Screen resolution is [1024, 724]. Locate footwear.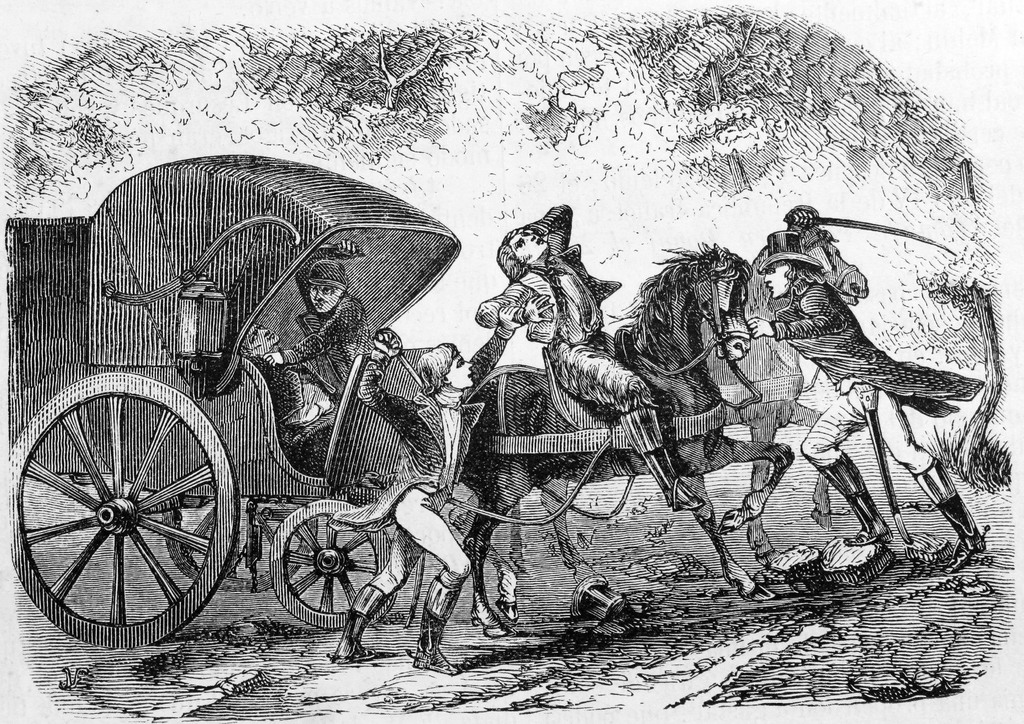
(333, 583, 388, 664).
